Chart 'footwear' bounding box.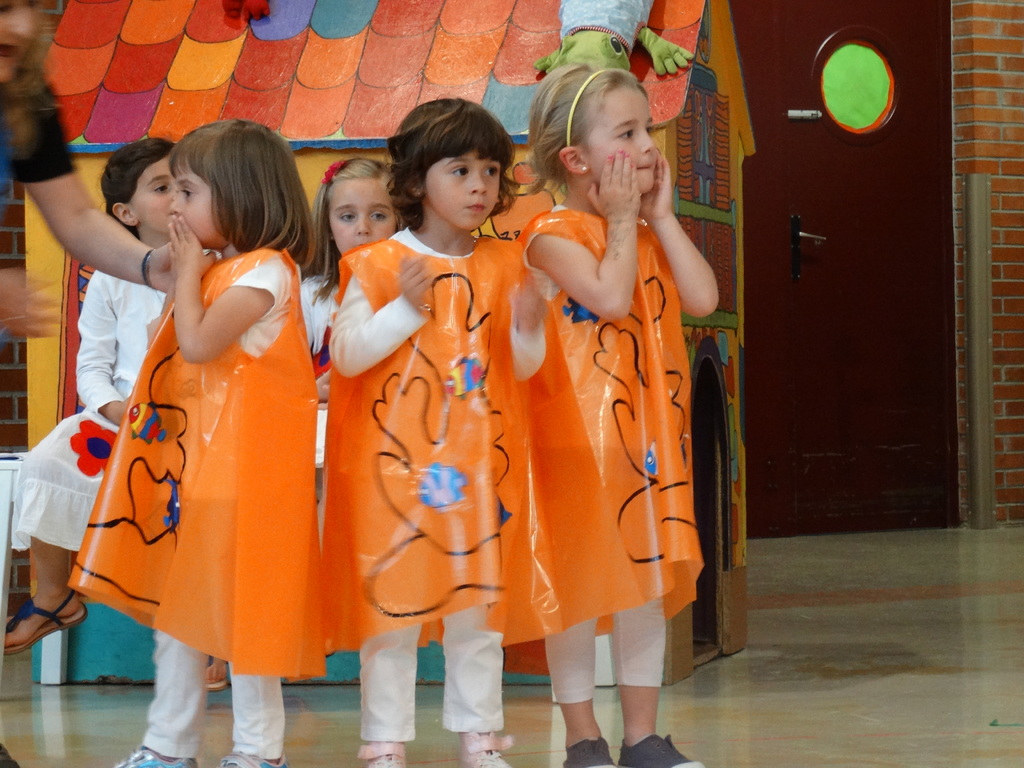
Charted: 619, 738, 707, 767.
